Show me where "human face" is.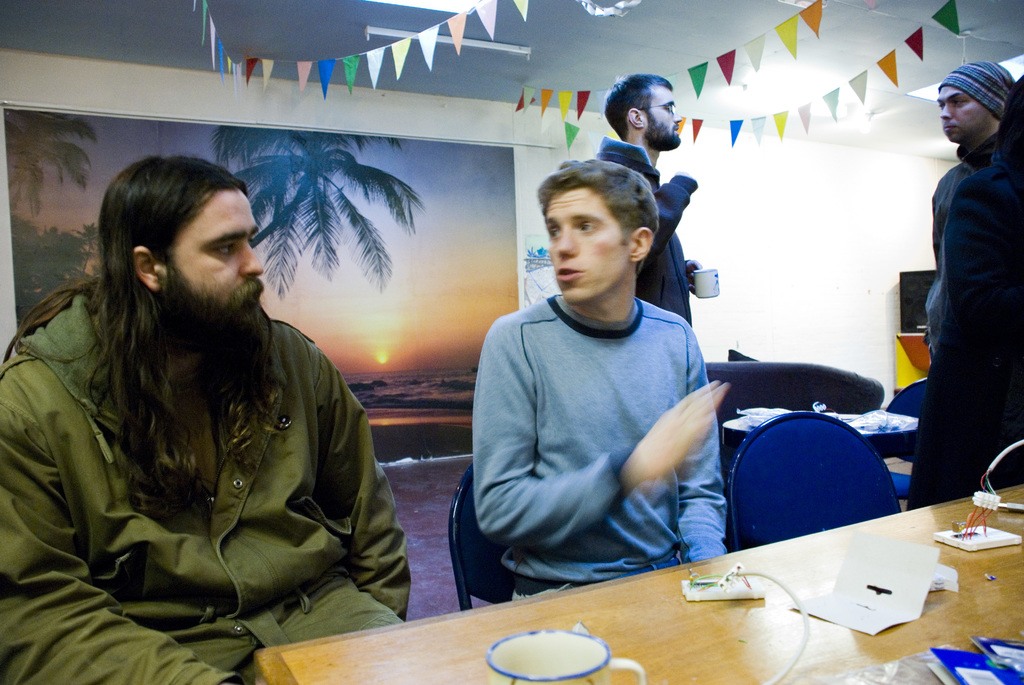
"human face" is at (x1=641, y1=83, x2=680, y2=145).
